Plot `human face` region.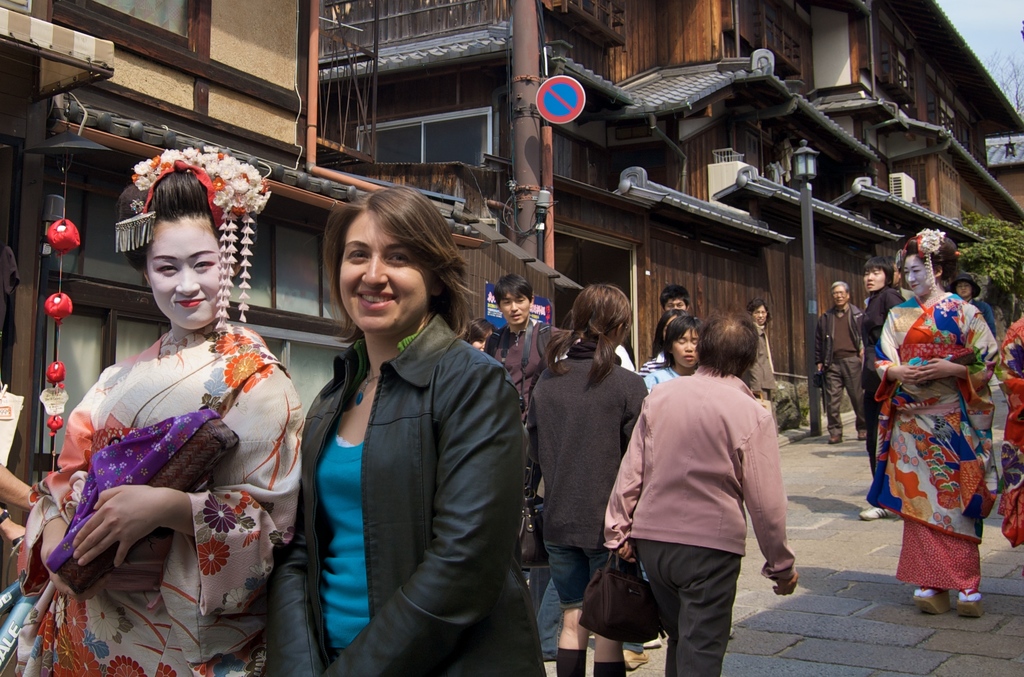
Plotted at [664,298,687,311].
